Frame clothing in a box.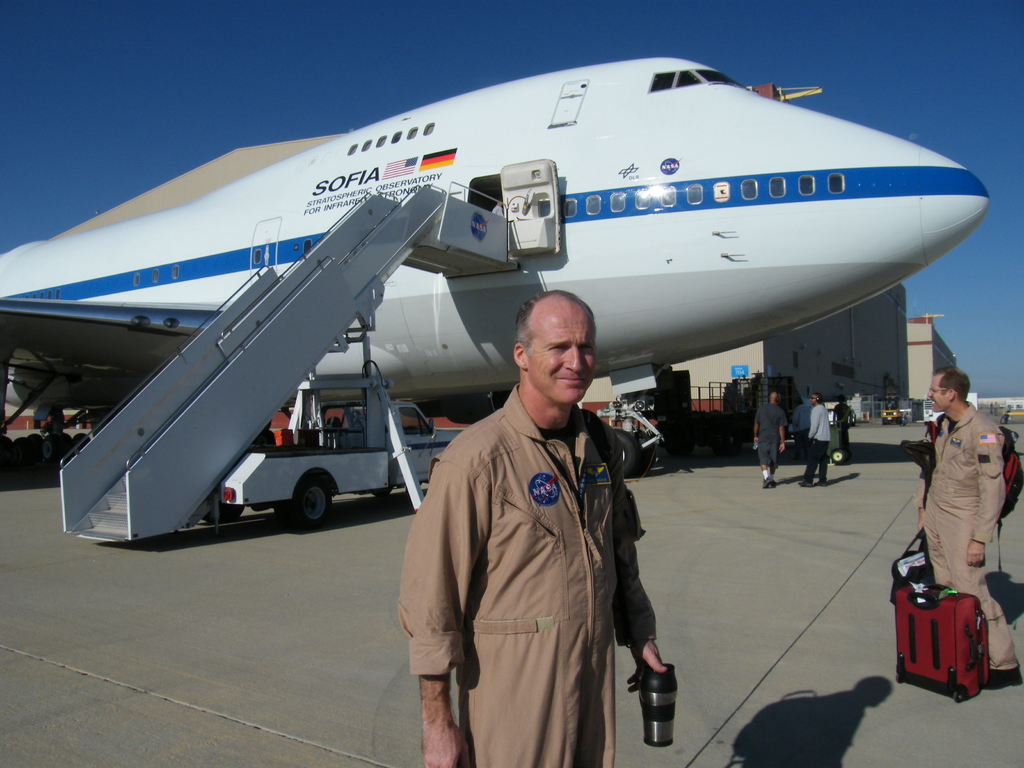
Rect(801, 403, 833, 484).
